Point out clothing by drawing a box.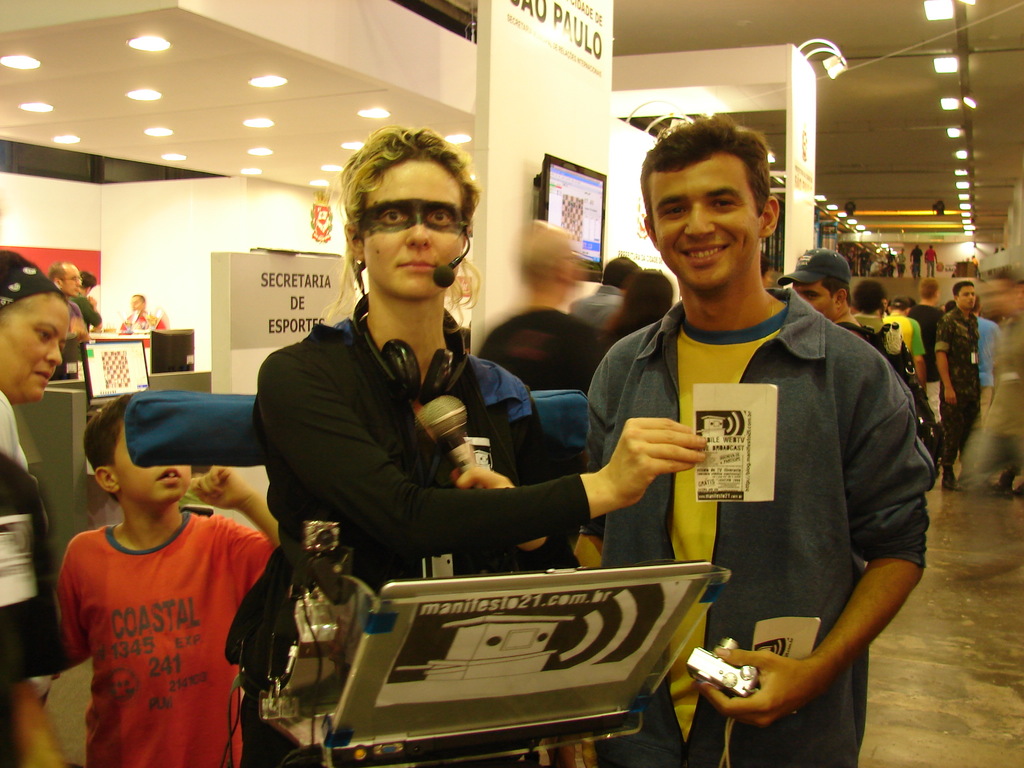
box(68, 289, 103, 340).
